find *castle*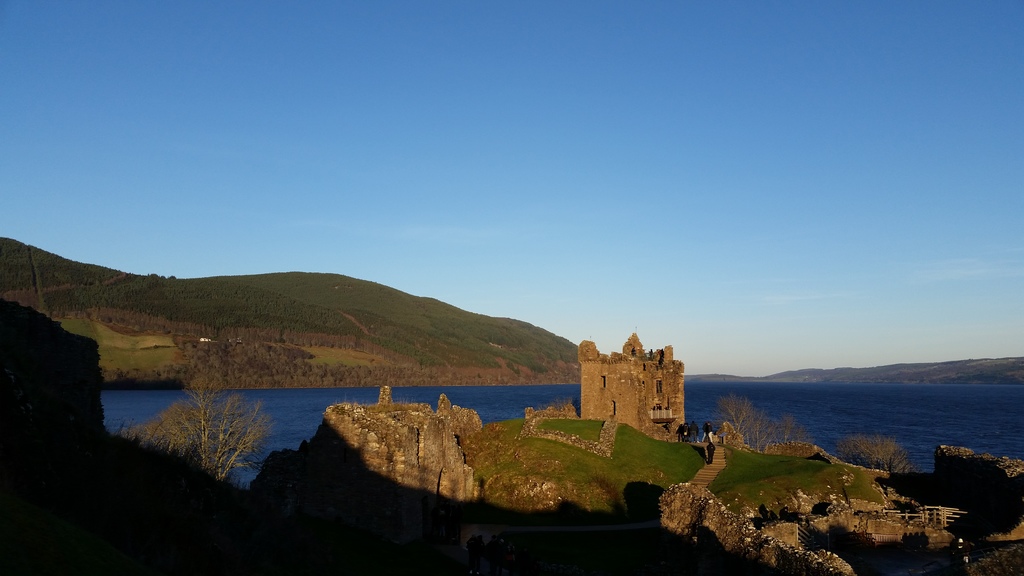
bbox=[575, 327, 701, 452]
